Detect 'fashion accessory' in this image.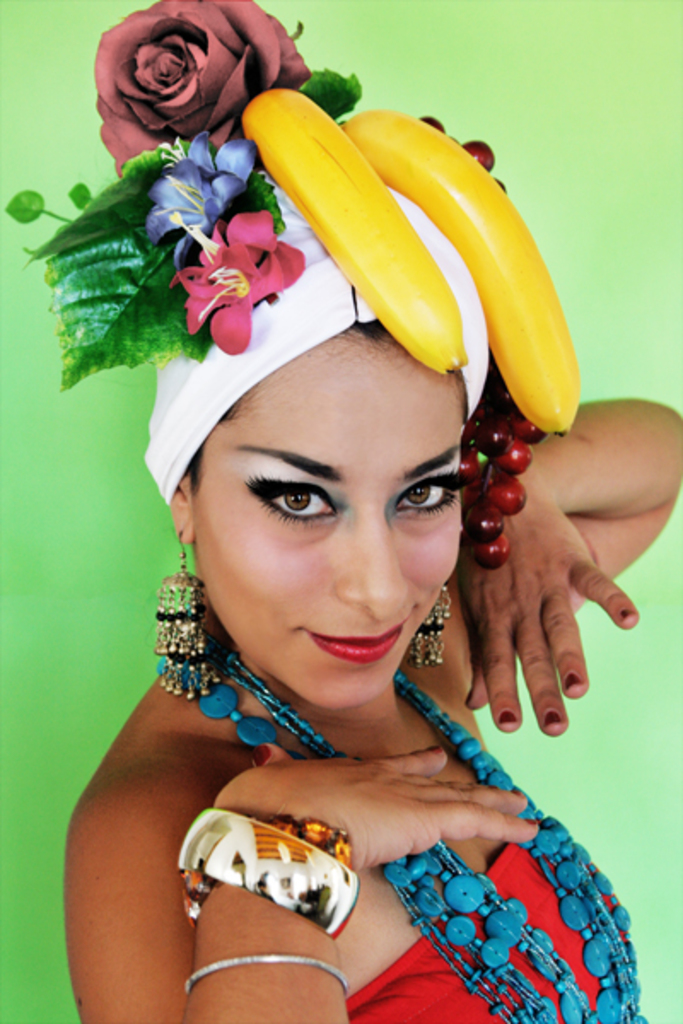
Detection: select_region(183, 819, 357, 937).
